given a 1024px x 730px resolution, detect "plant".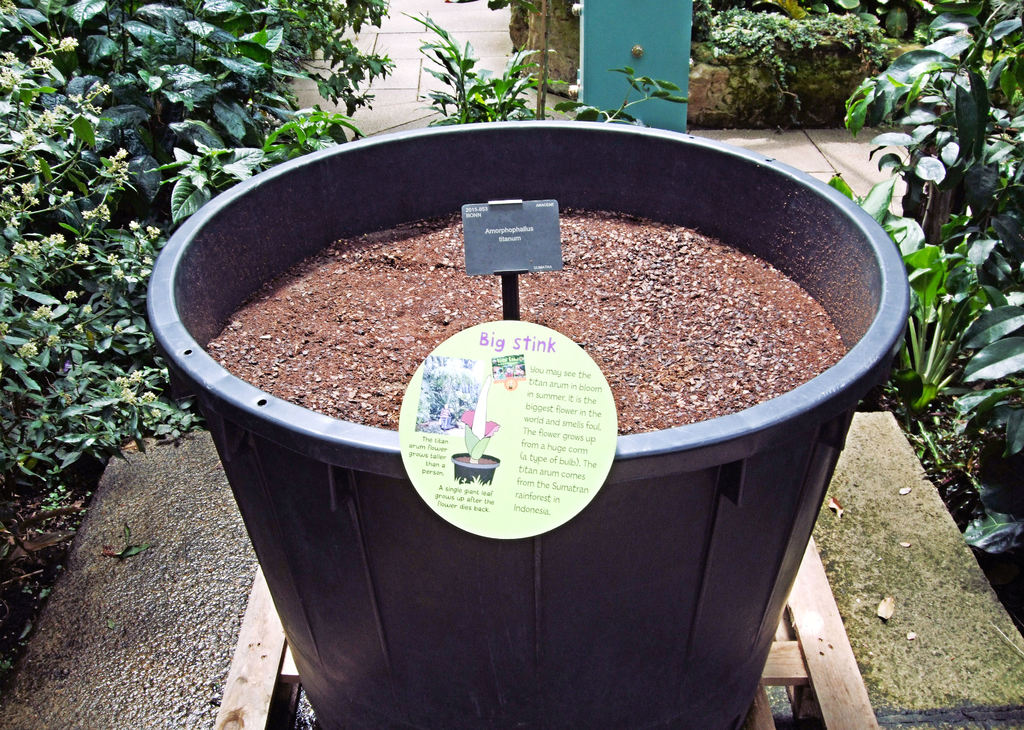
825:0:1023:555.
